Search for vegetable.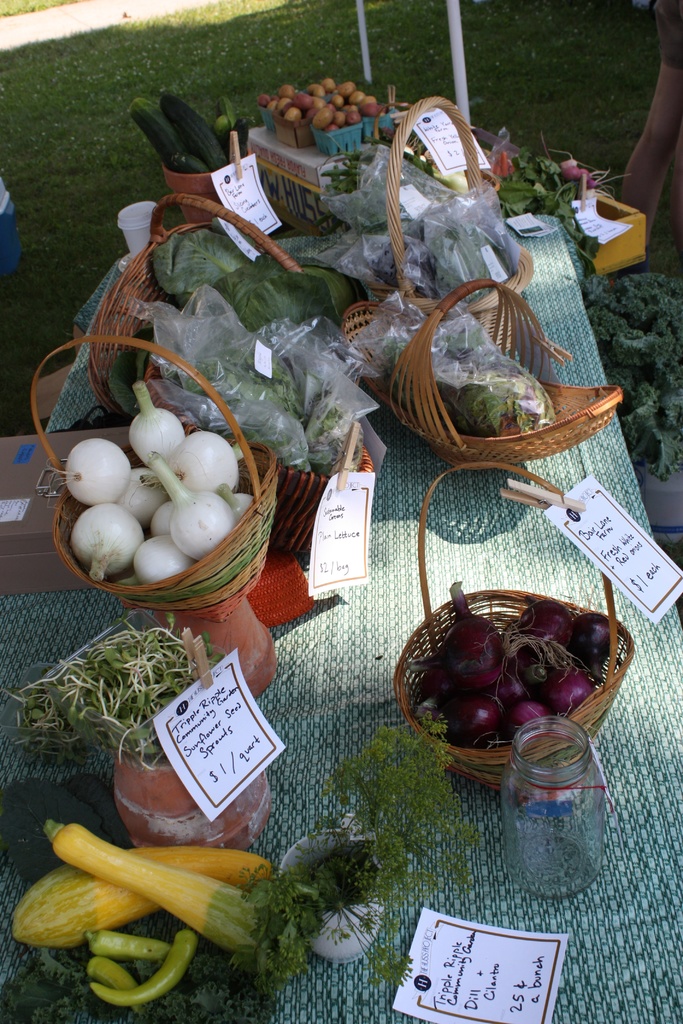
Found at {"left": 0, "top": 950, "right": 268, "bottom": 1023}.
